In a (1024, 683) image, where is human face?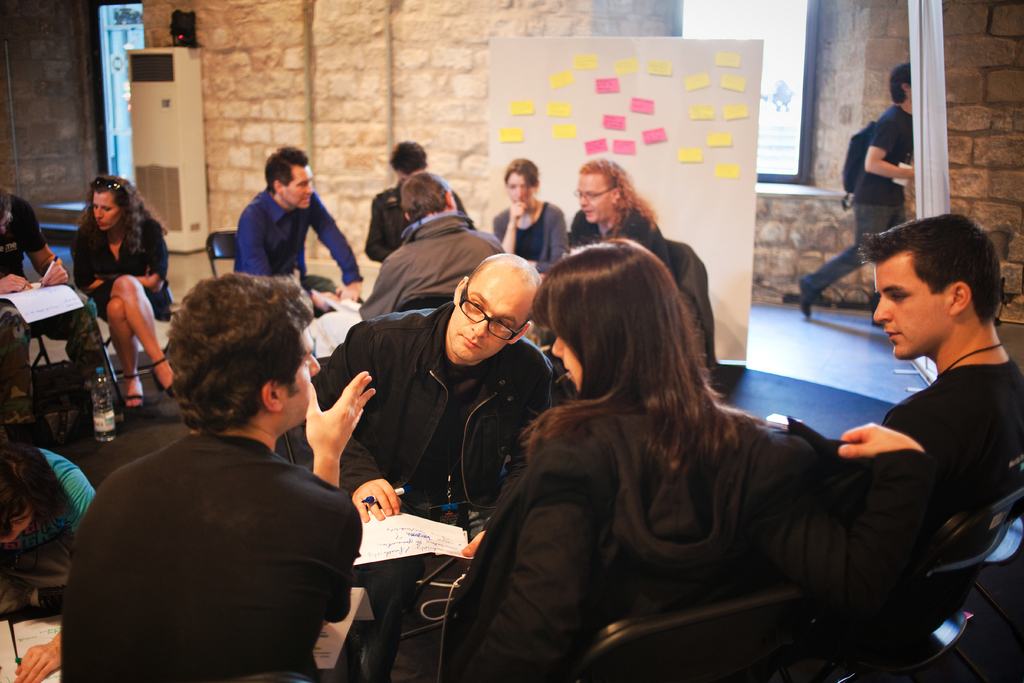
[left=875, top=261, right=954, bottom=359].
